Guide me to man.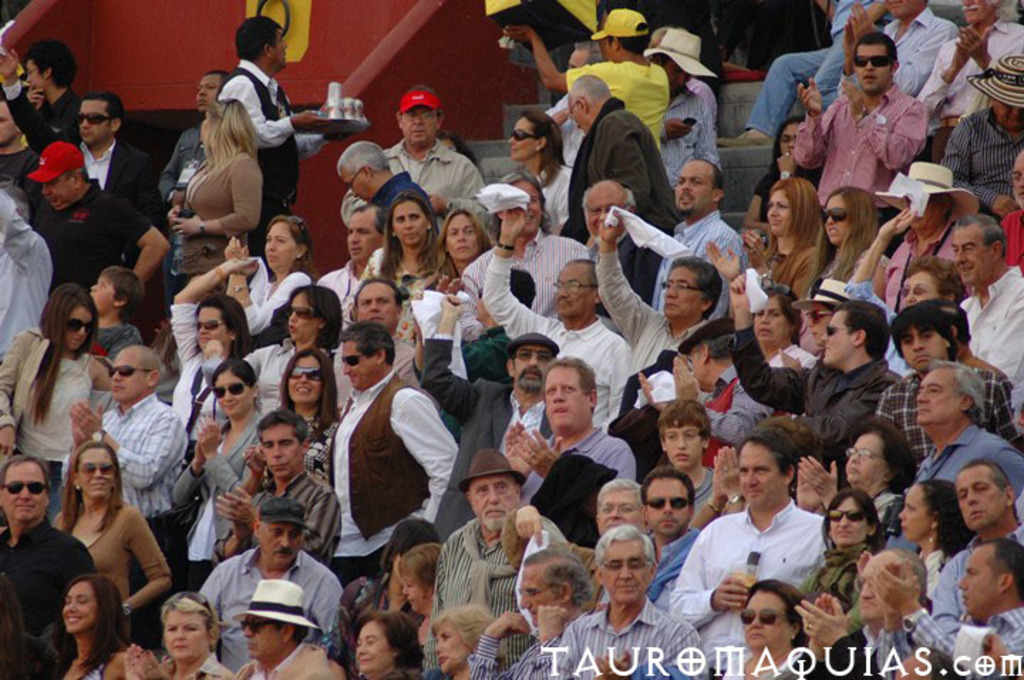
Guidance: (left=956, top=209, right=1023, bottom=418).
